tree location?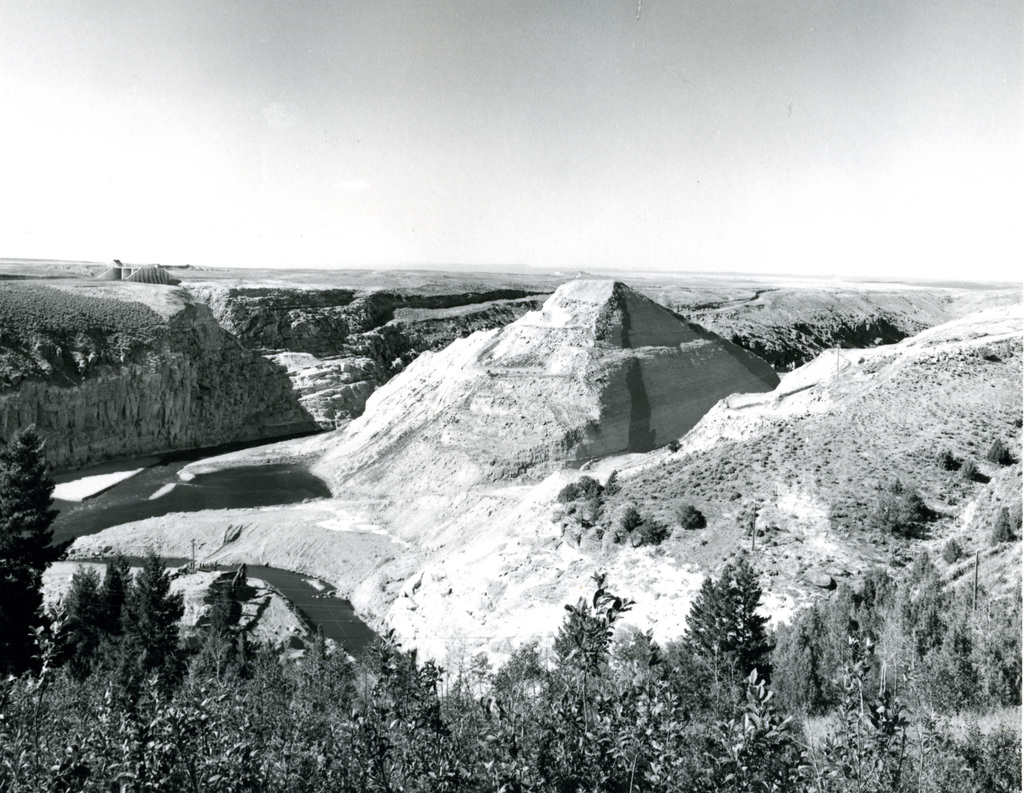
select_region(989, 437, 1006, 461)
